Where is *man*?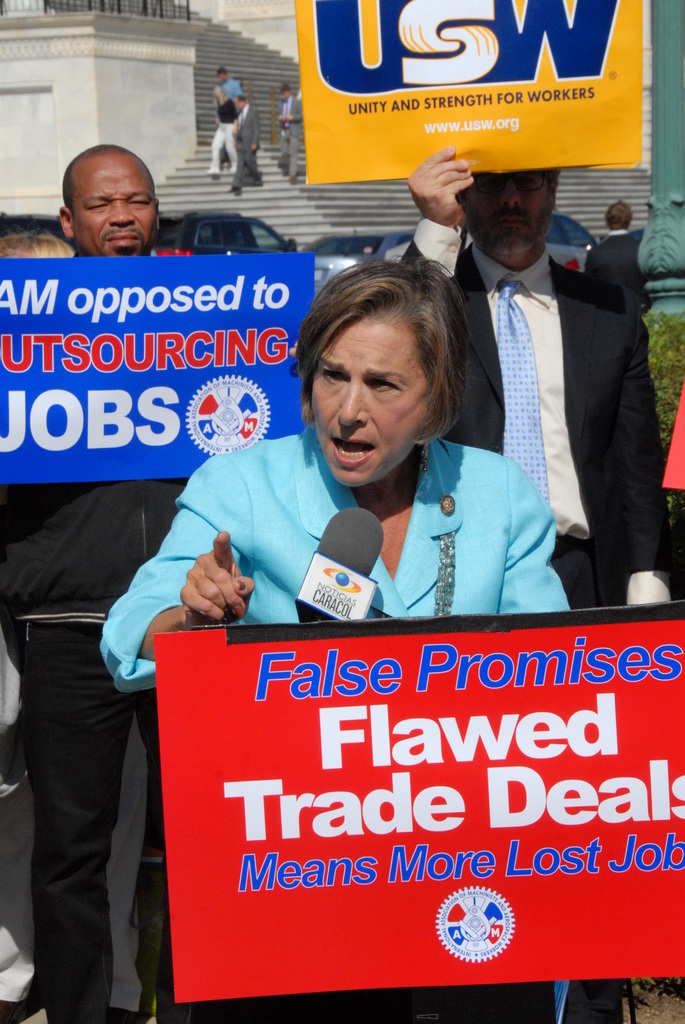
(0,143,189,1023).
